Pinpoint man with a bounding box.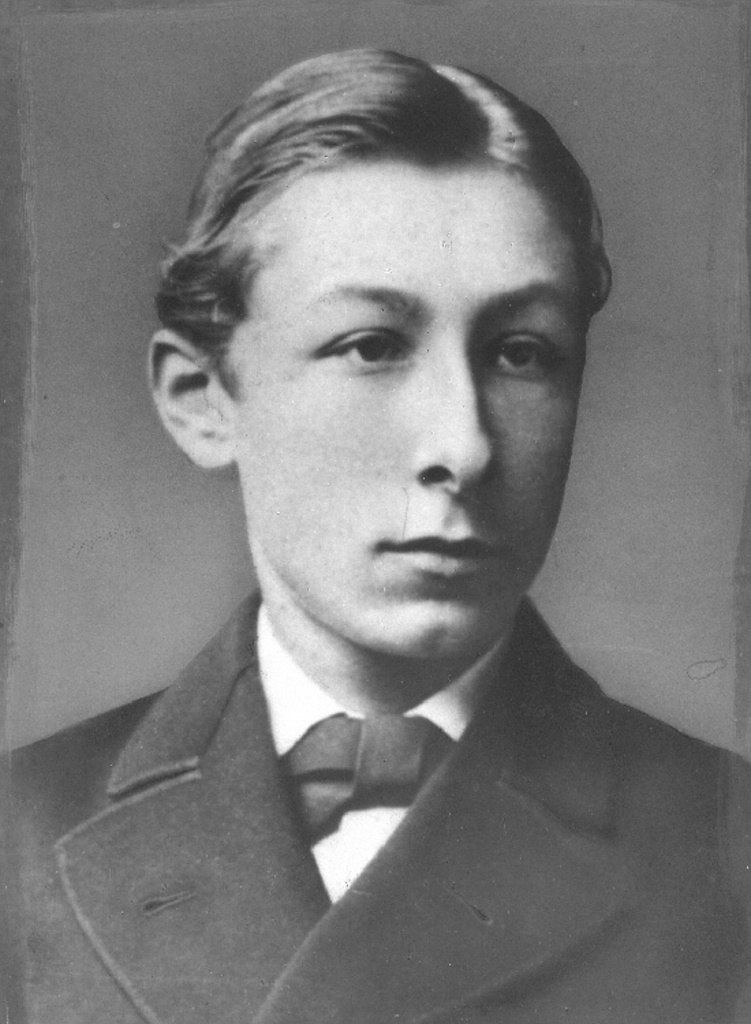
left=0, top=35, right=750, bottom=1019.
